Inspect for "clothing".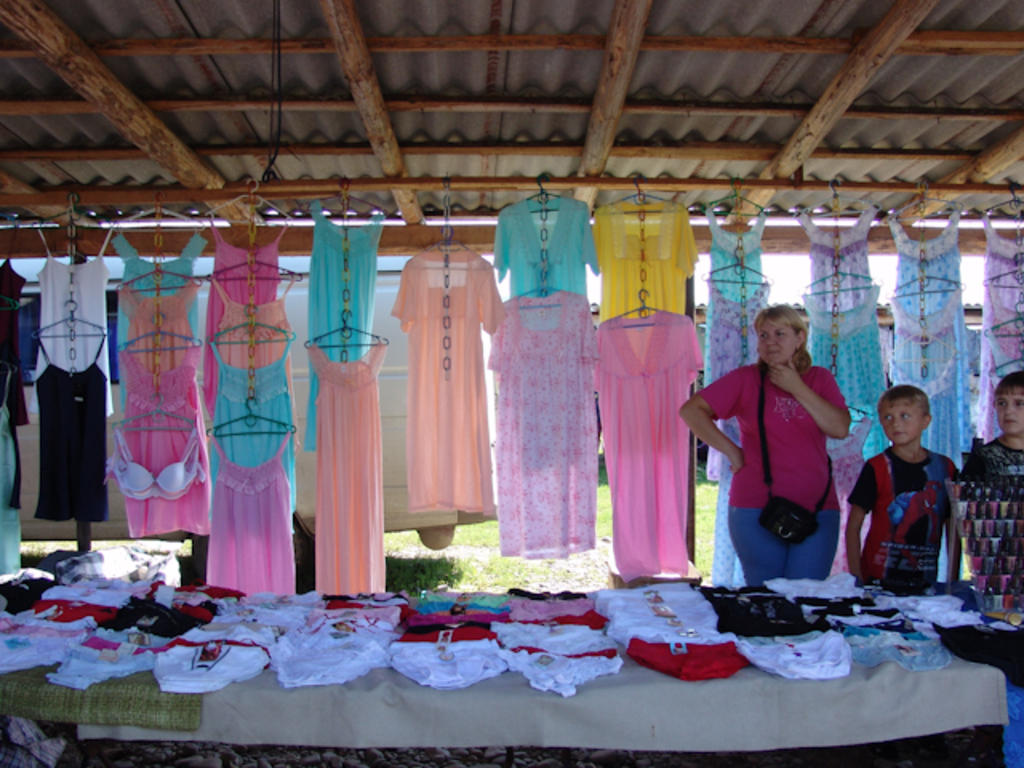
Inspection: [left=211, top=277, right=299, bottom=373].
